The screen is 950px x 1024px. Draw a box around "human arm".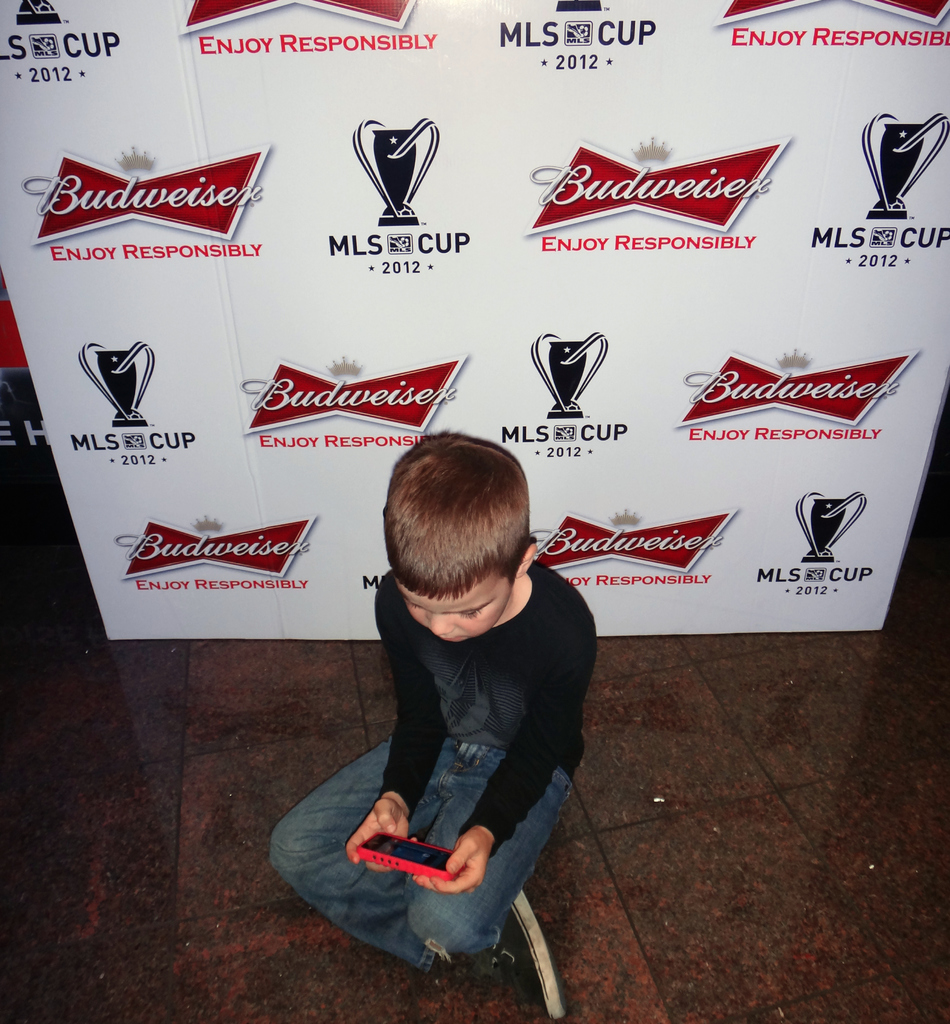
BBox(413, 605, 600, 889).
